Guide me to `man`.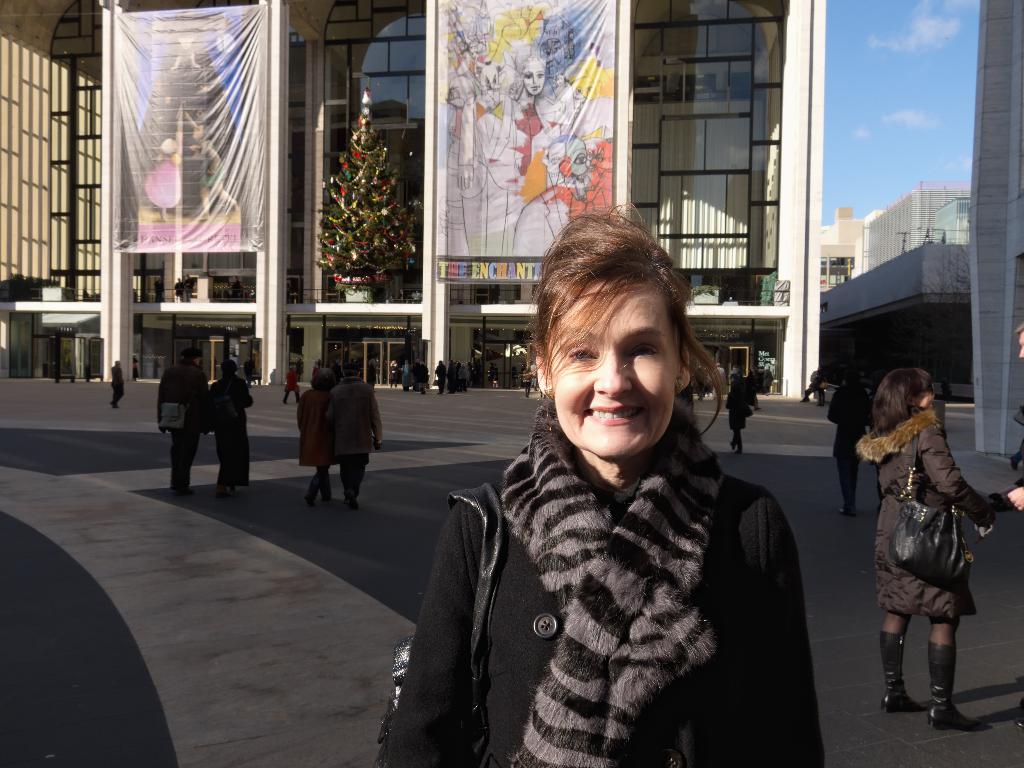
Guidance: (824, 375, 873, 519).
